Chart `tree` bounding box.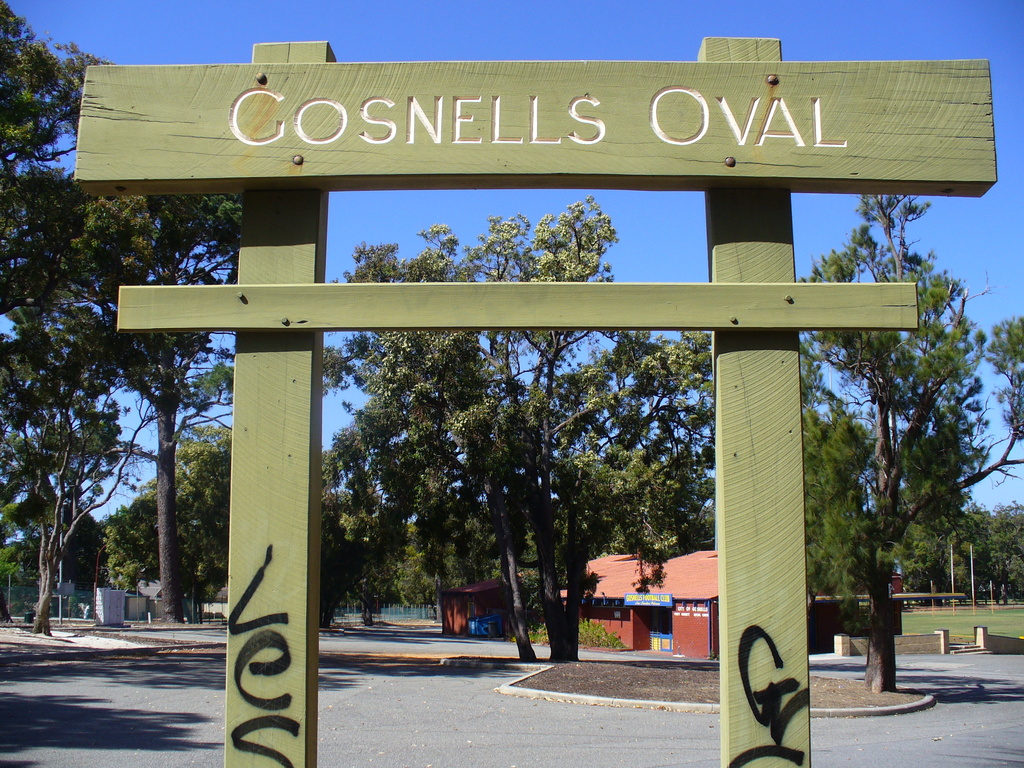
Charted: (left=166, top=419, right=236, bottom=625).
